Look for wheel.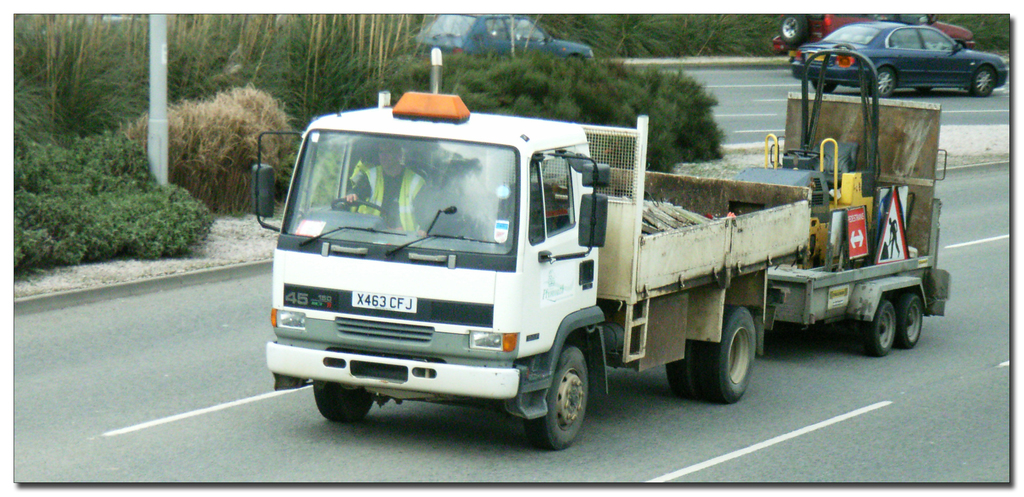
Found: locate(860, 301, 897, 357).
